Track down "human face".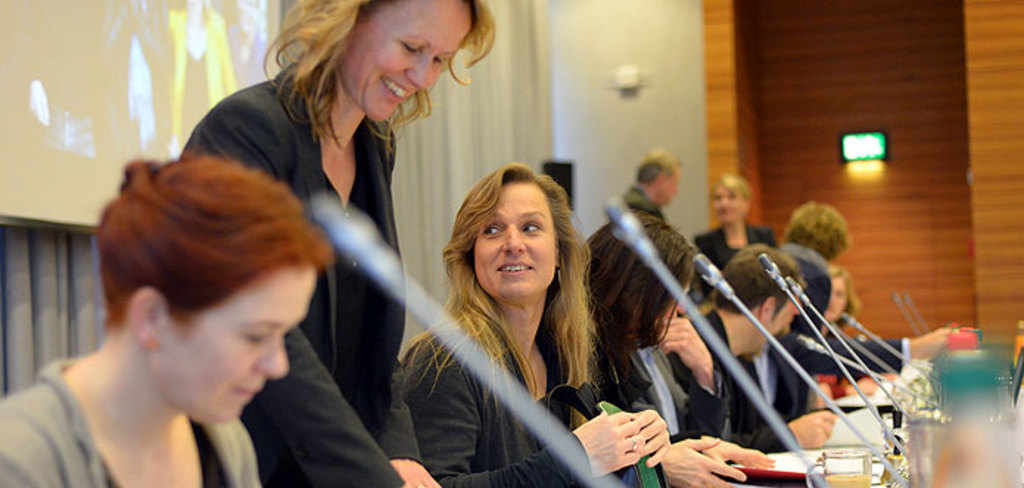
Tracked to box=[152, 265, 306, 419].
